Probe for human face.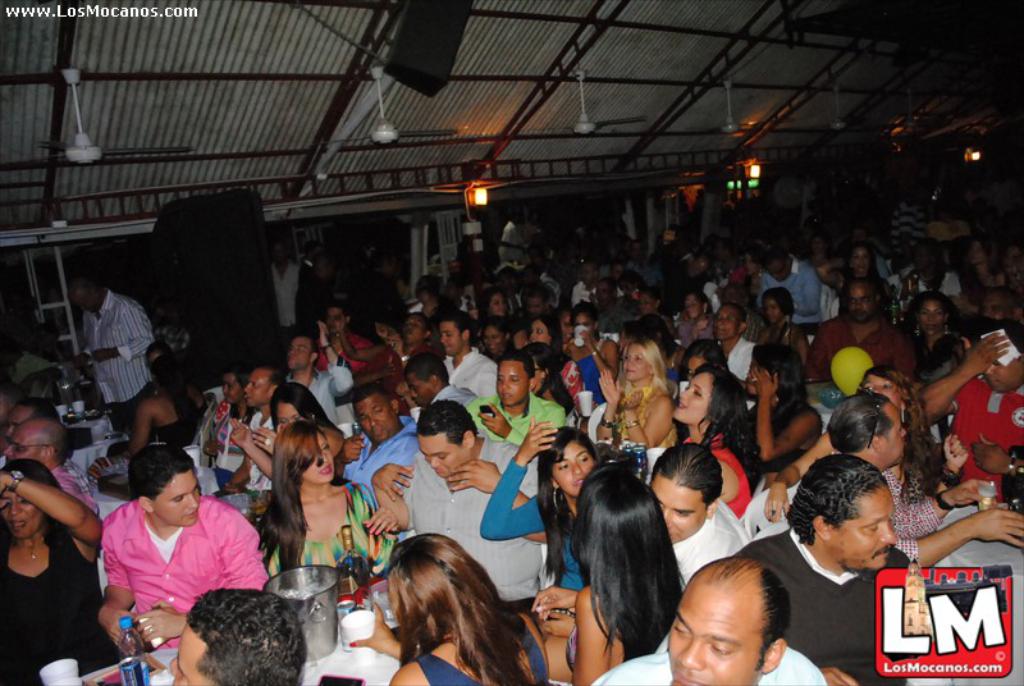
Probe result: 577 264 595 284.
